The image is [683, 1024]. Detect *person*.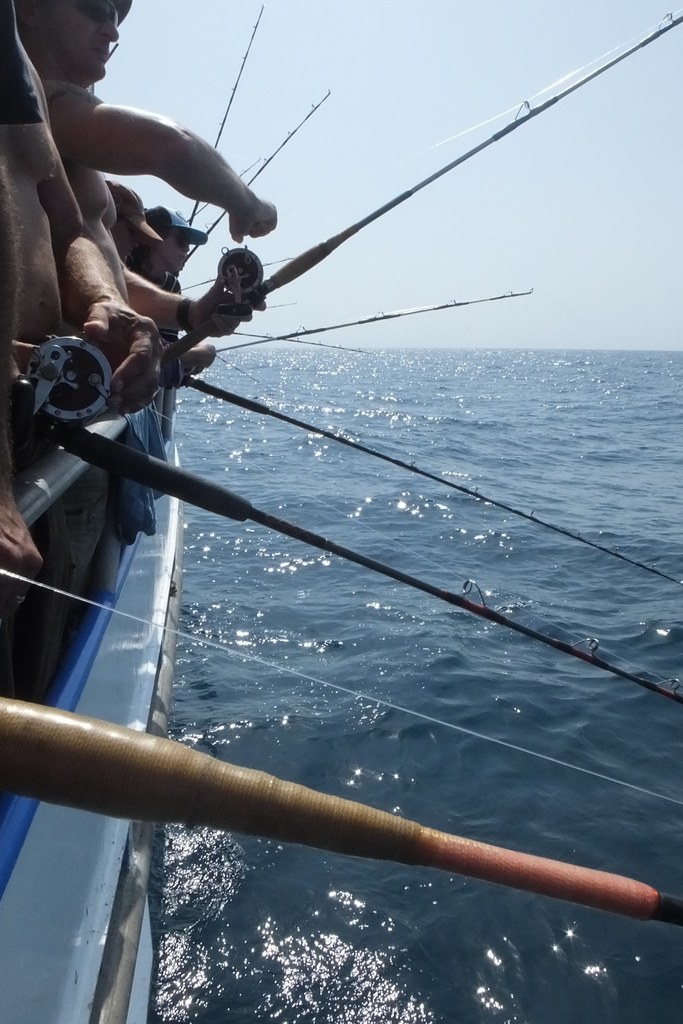
Detection: [129,200,213,347].
